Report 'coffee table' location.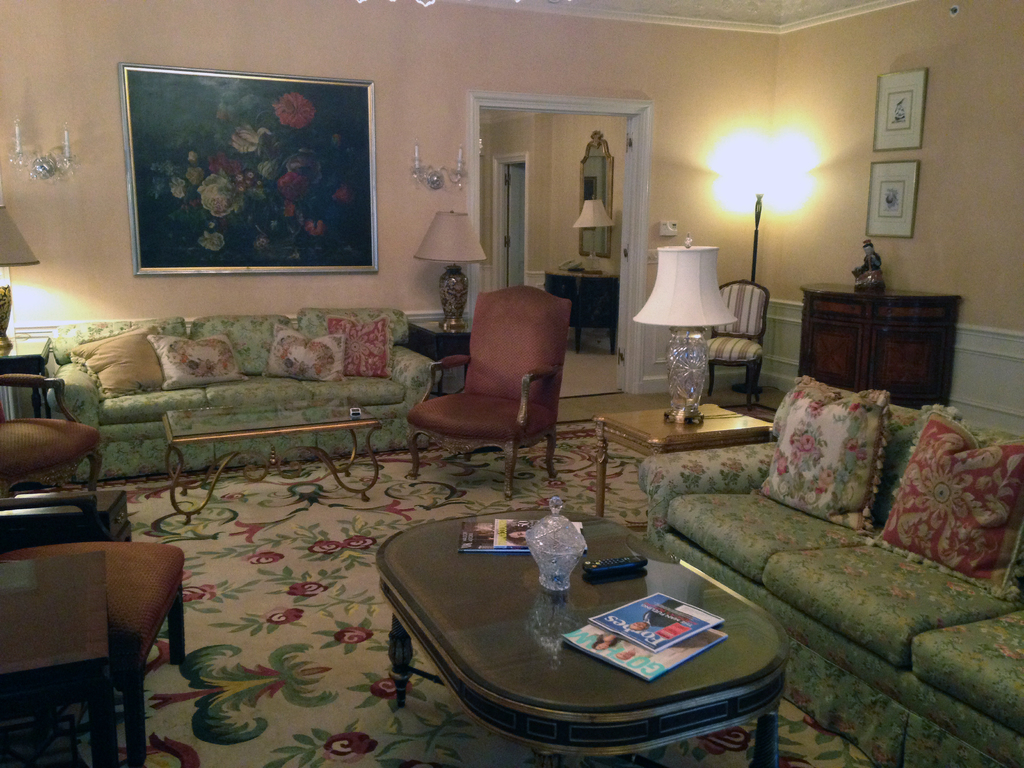
Report: detection(170, 399, 386, 516).
